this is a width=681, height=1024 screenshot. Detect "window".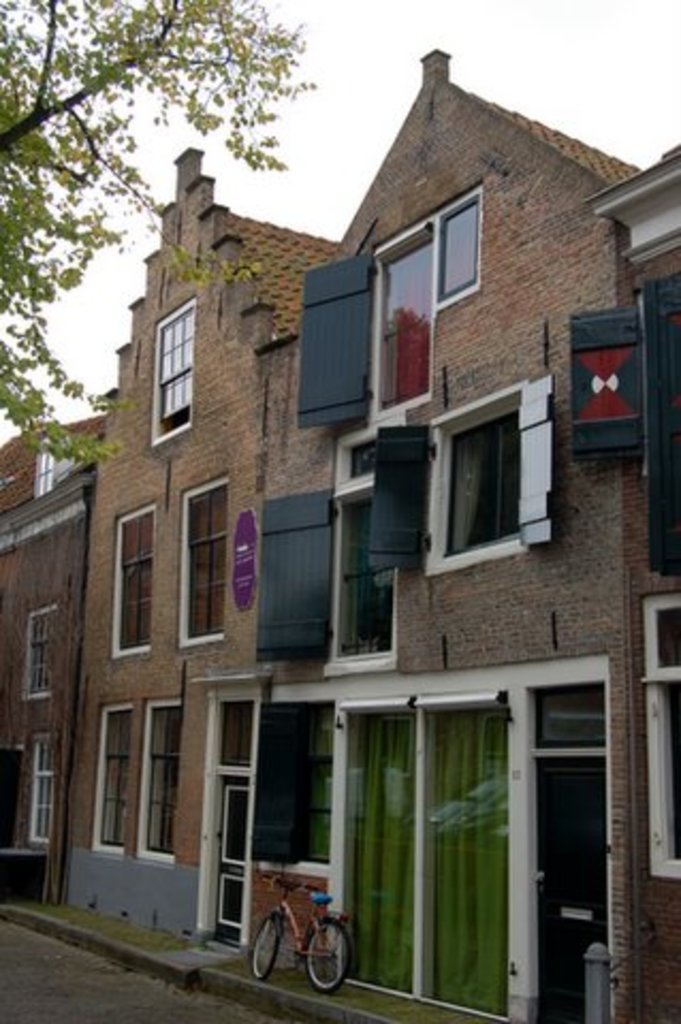
645 267 679 570.
